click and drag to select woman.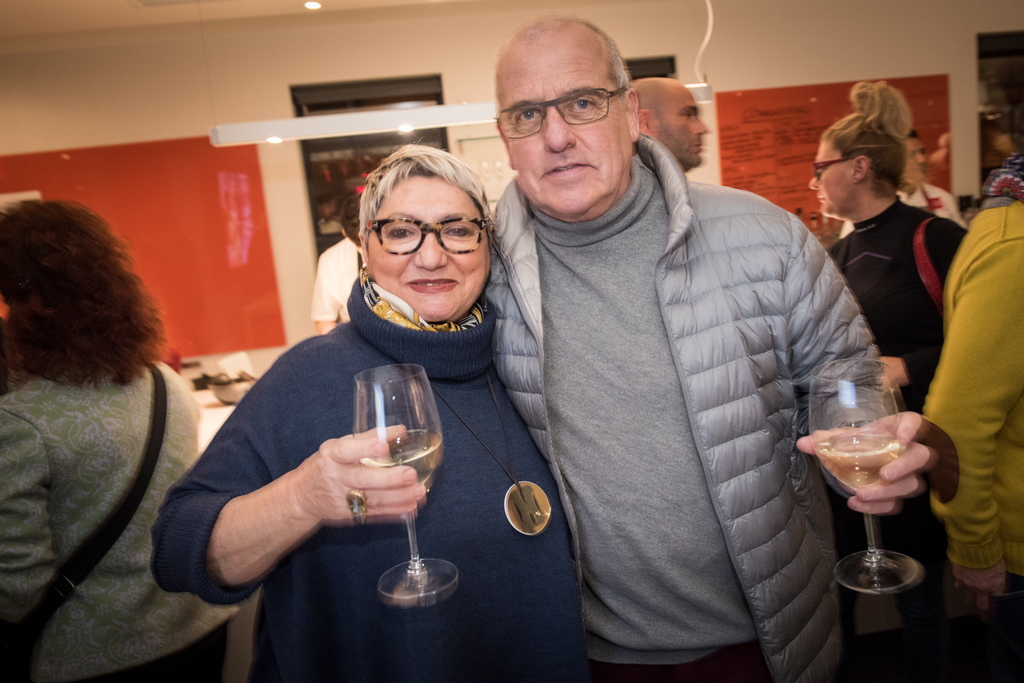
Selection: select_region(149, 135, 582, 681).
